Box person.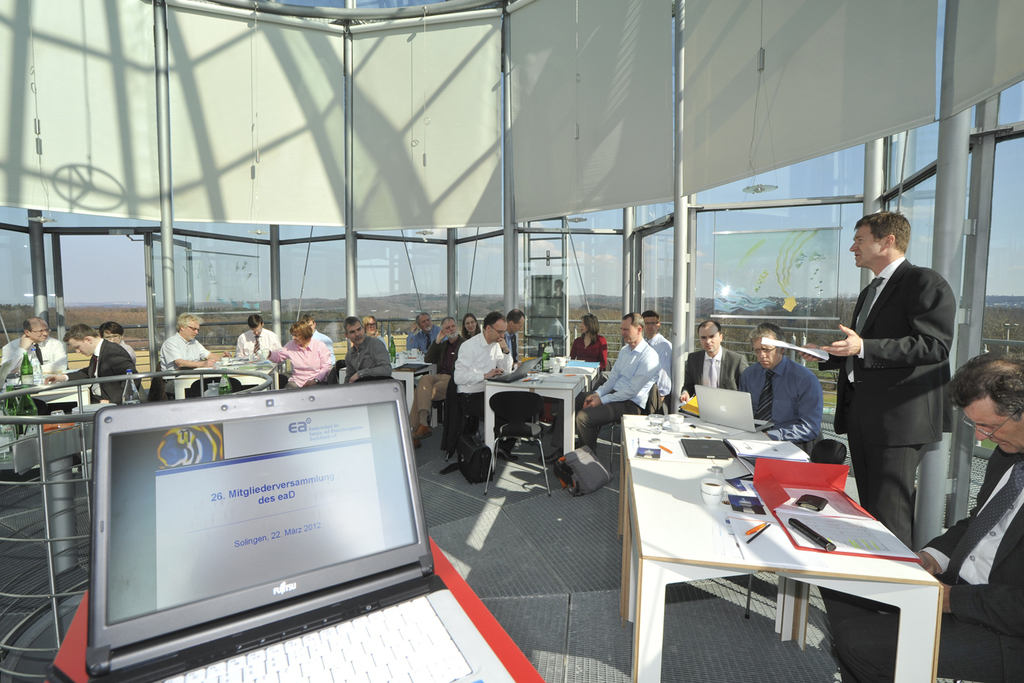
crop(579, 309, 665, 445).
